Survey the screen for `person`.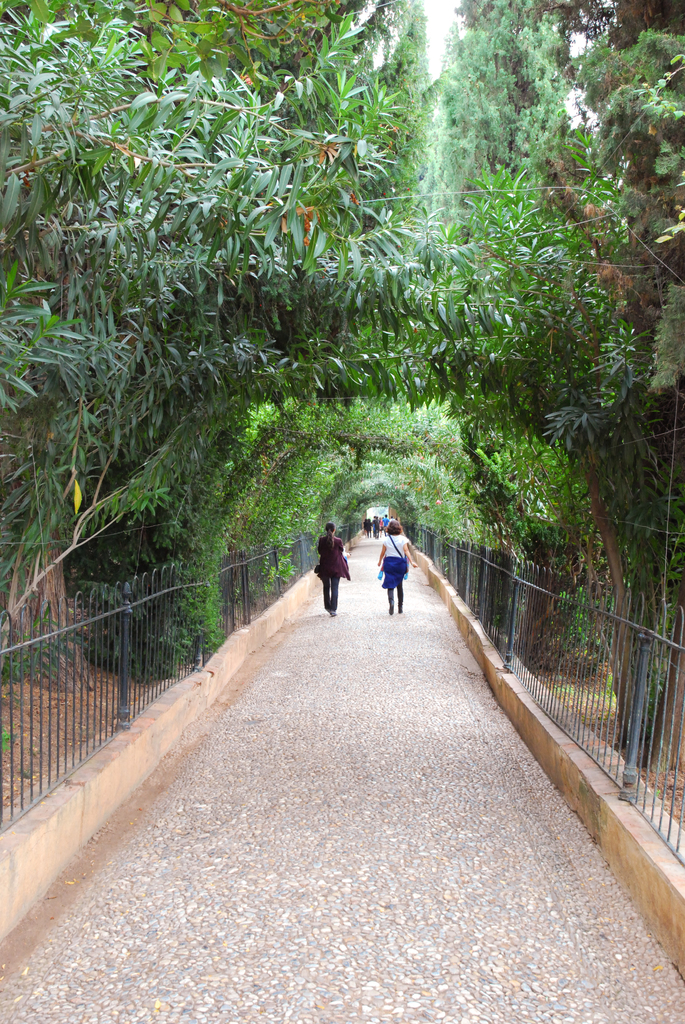
Survey found: (379, 511, 420, 620).
